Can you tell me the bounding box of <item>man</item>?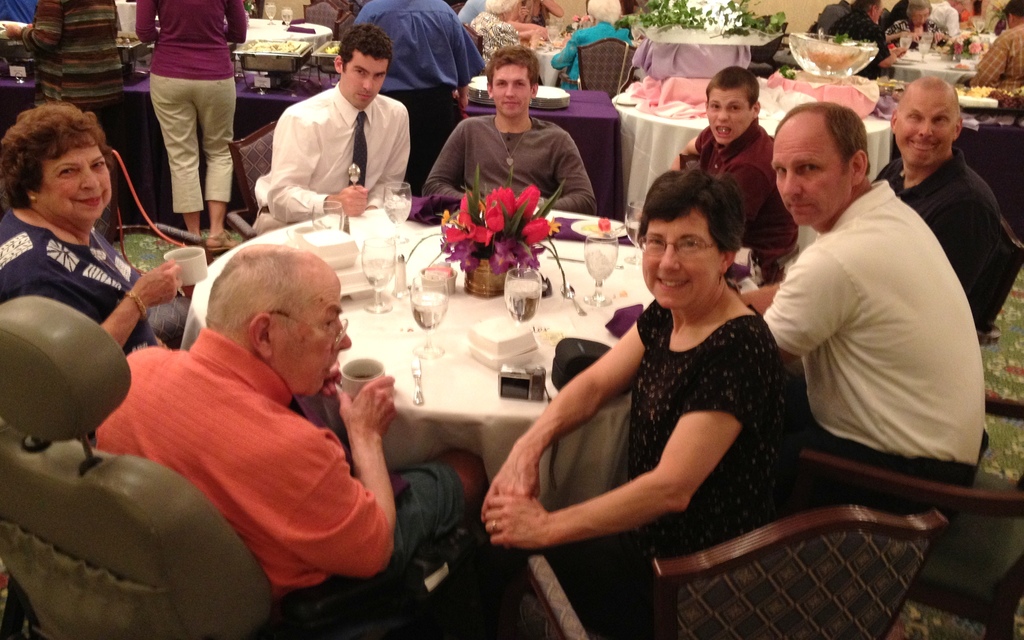
rect(657, 76, 808, 294).
